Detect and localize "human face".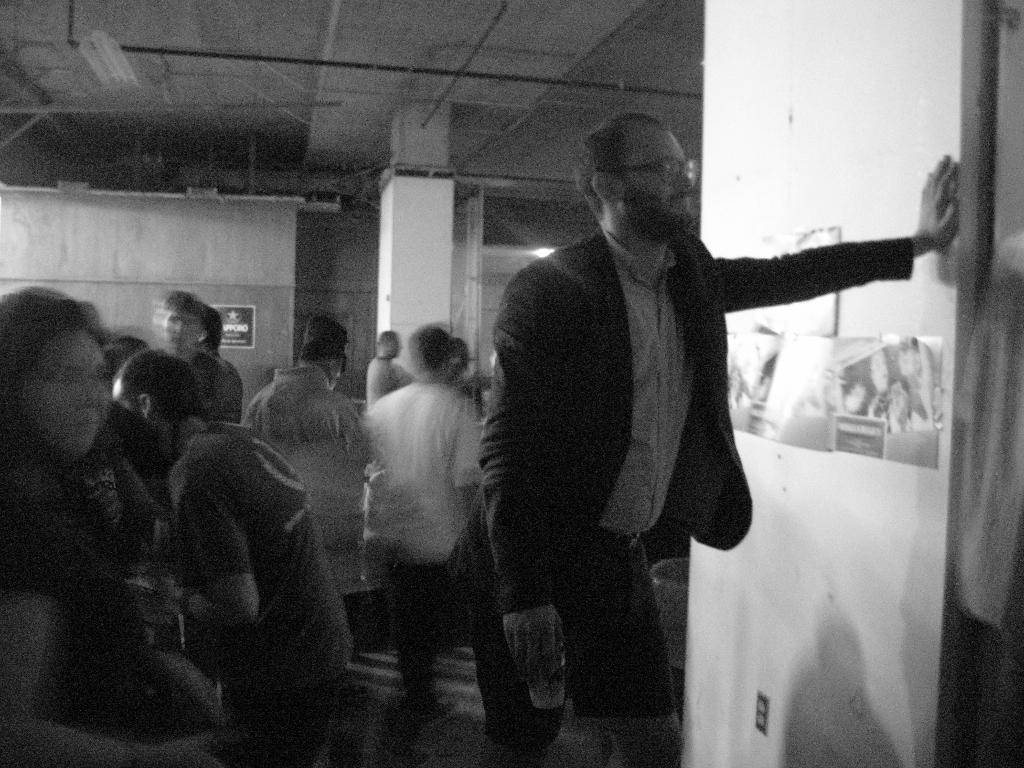
Localized at select_region(614, 127, 696, 244).
